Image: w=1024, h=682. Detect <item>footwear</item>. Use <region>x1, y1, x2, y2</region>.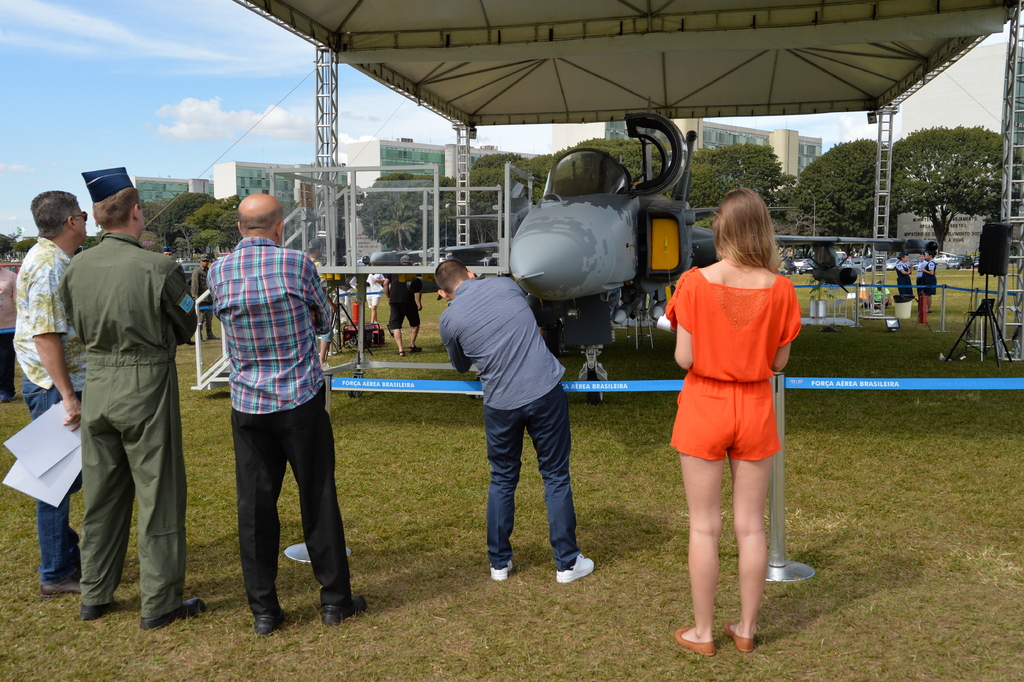
<region>555, 558, 593, 583</region>.
